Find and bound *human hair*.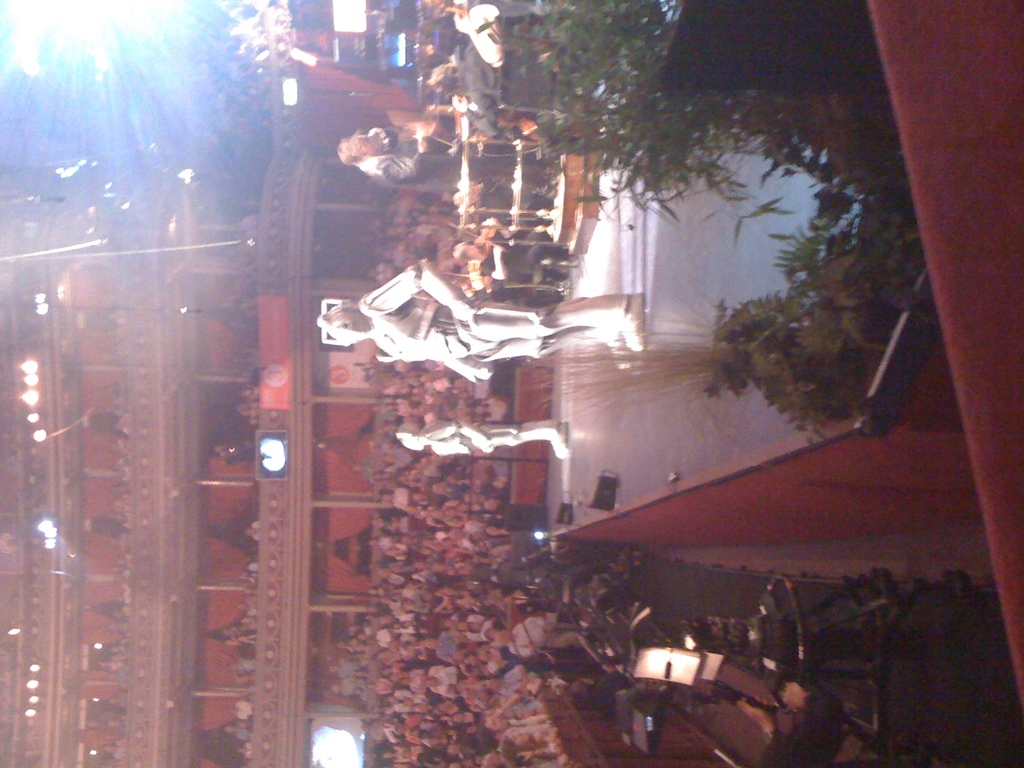
Bound: rect(317, 301, 361, 340).
